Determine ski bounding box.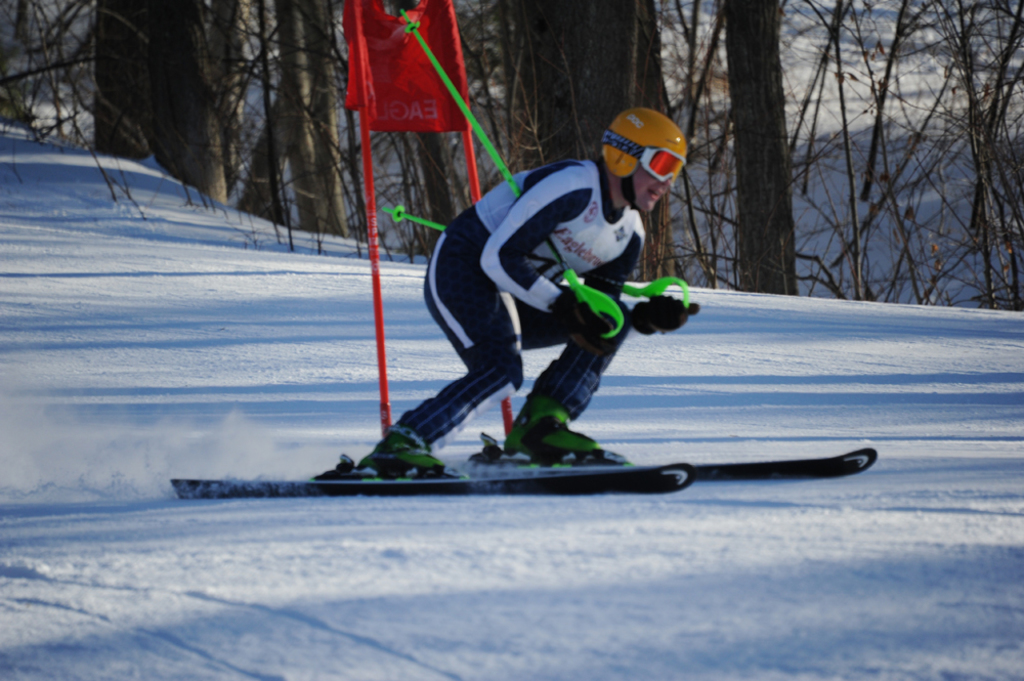
Determined: x1=466, y1=445, x2=884, y2=479.
